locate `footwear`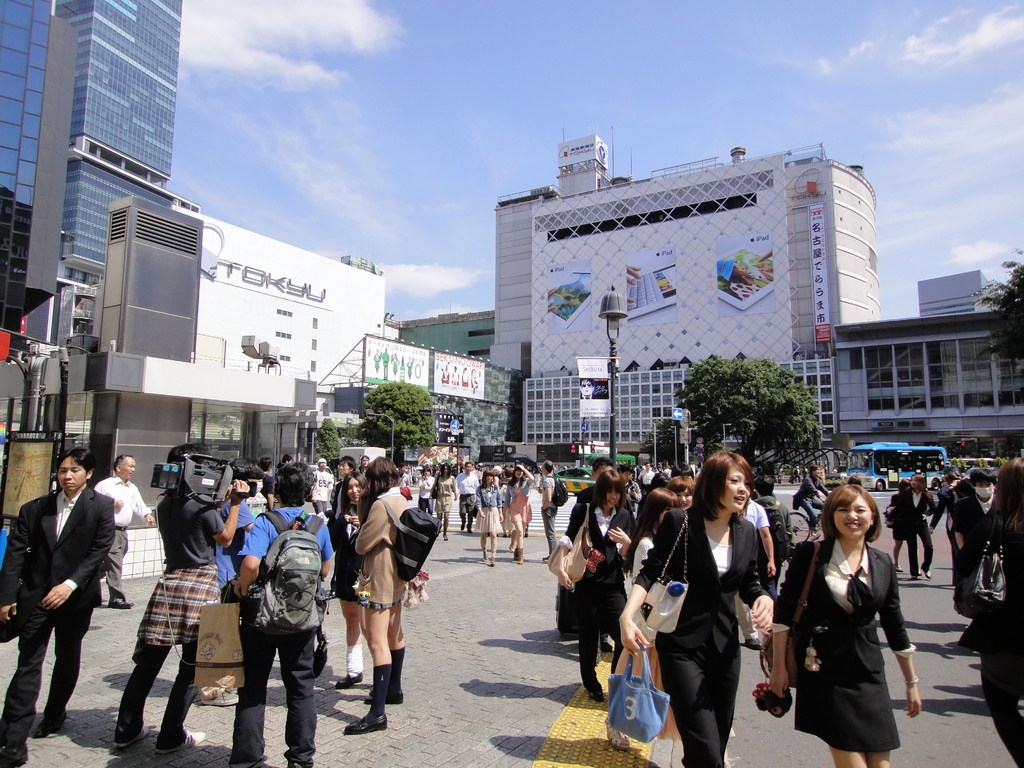
crop(364, 688, 405, 705)
